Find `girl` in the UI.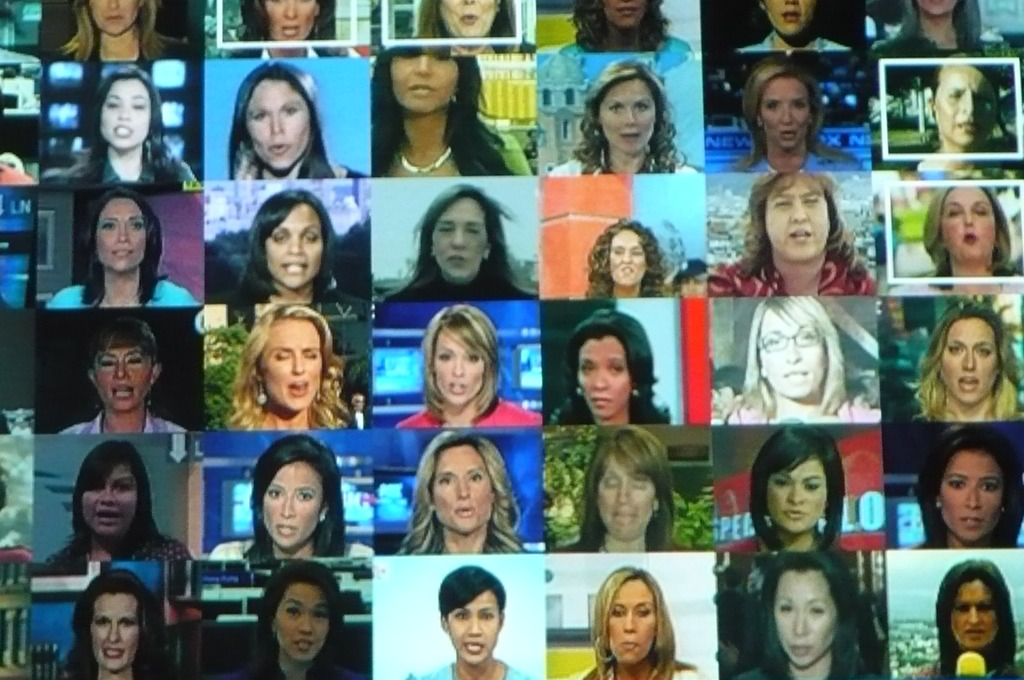
UI element at bbox=[38, 440, 196, 563].
